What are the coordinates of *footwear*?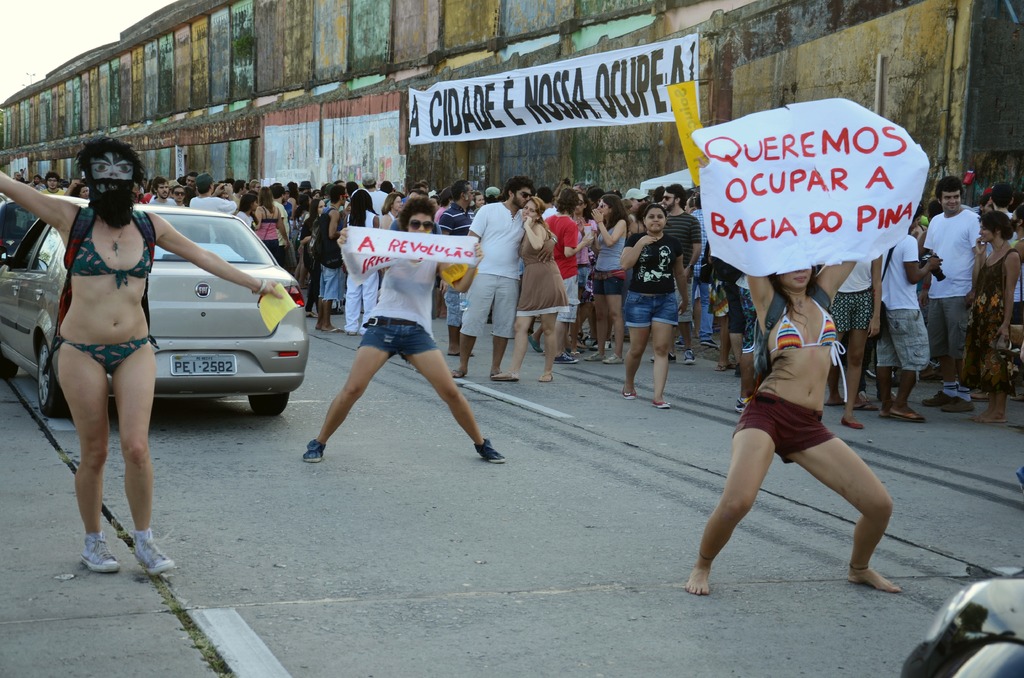
[x1=682, y1=349, x2=694, y2=365].
